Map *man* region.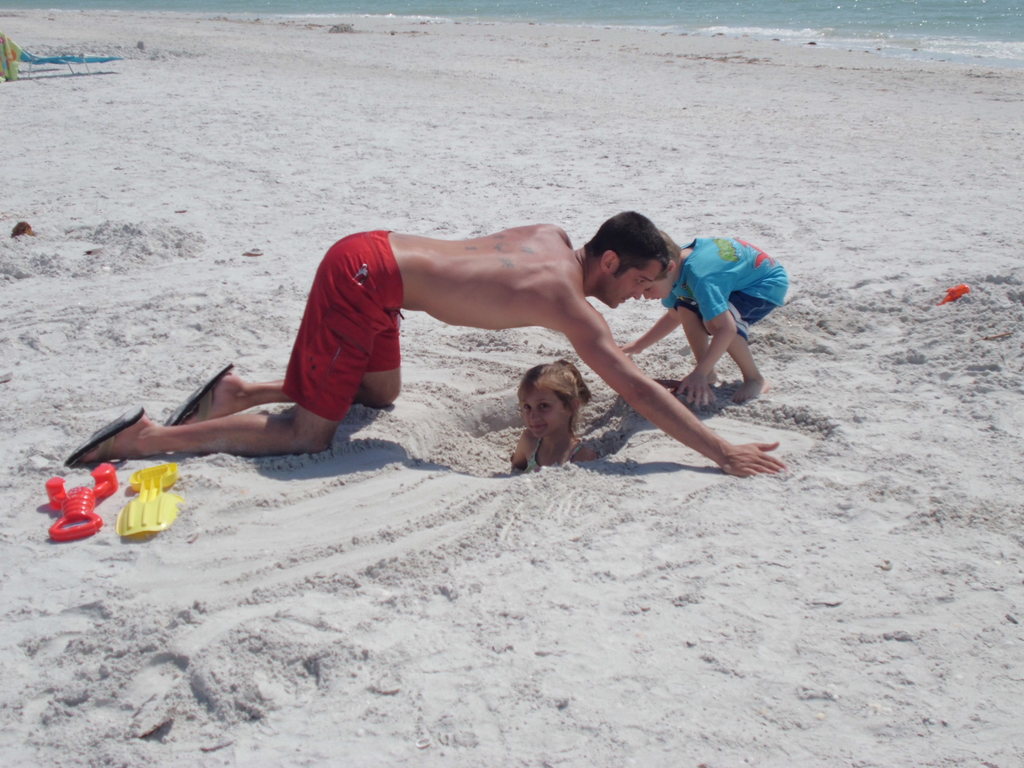
Mapped to pyautogui.locateOnScreen(63, 207, 788, 476).
